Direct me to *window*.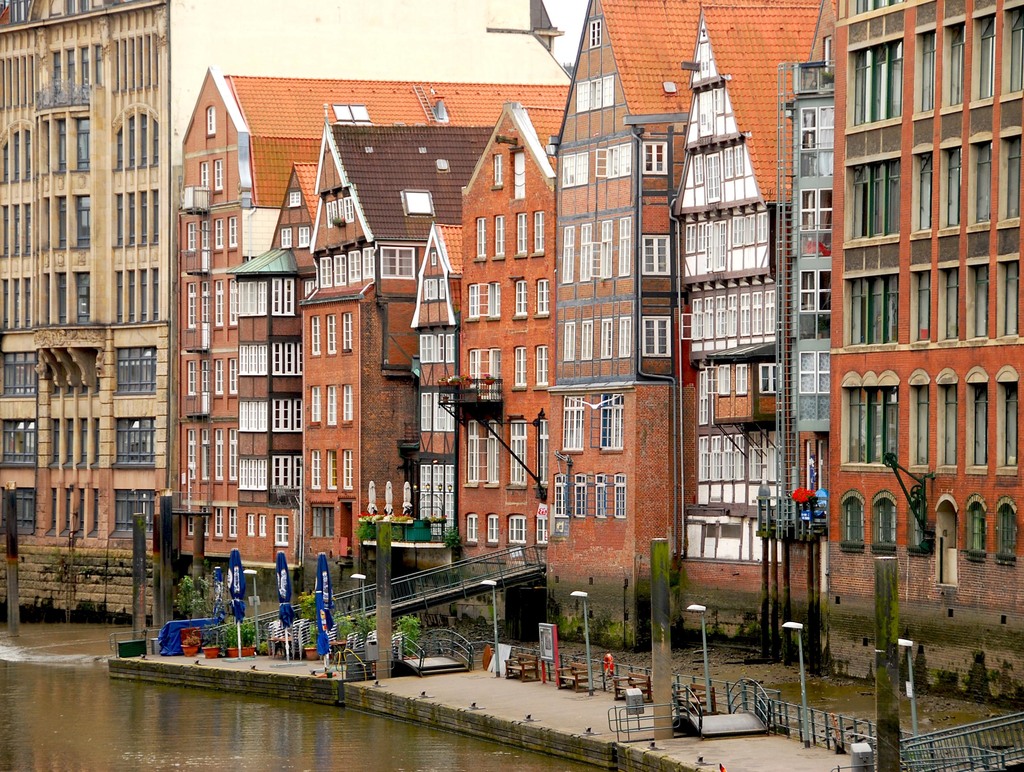
Direction: {"x1": 688, "y1": 293, "x2": 704, "y2": 339}.
